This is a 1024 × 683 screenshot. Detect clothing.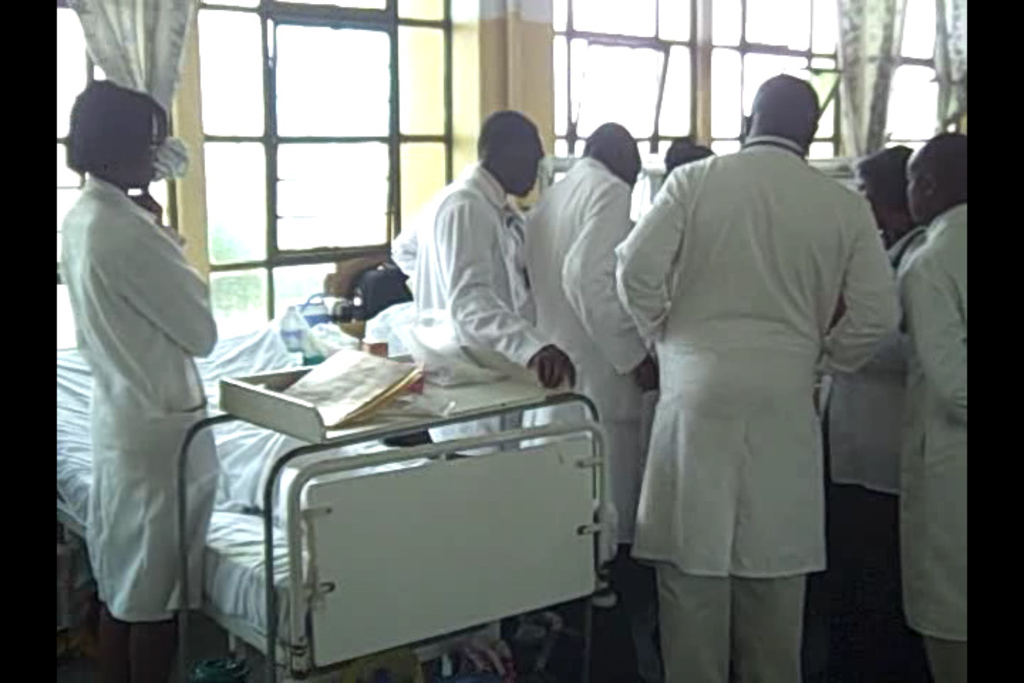
{"left": 617, "top": 135, "right": 902, "bottom": 682}.
